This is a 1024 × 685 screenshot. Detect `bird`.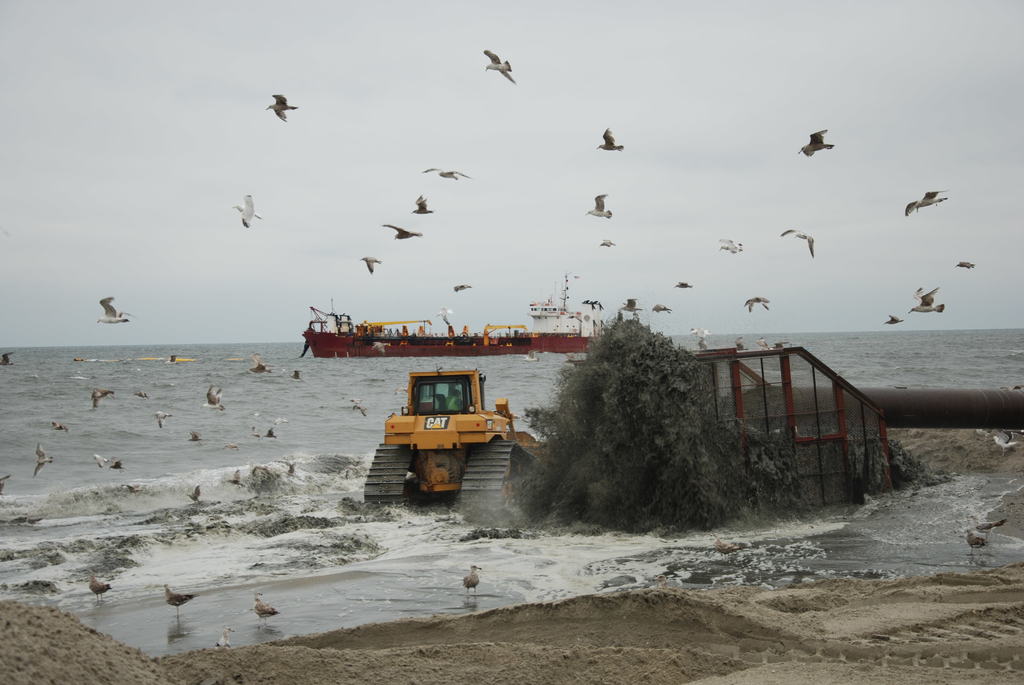
bbox=(906, 177, 966, 228).
